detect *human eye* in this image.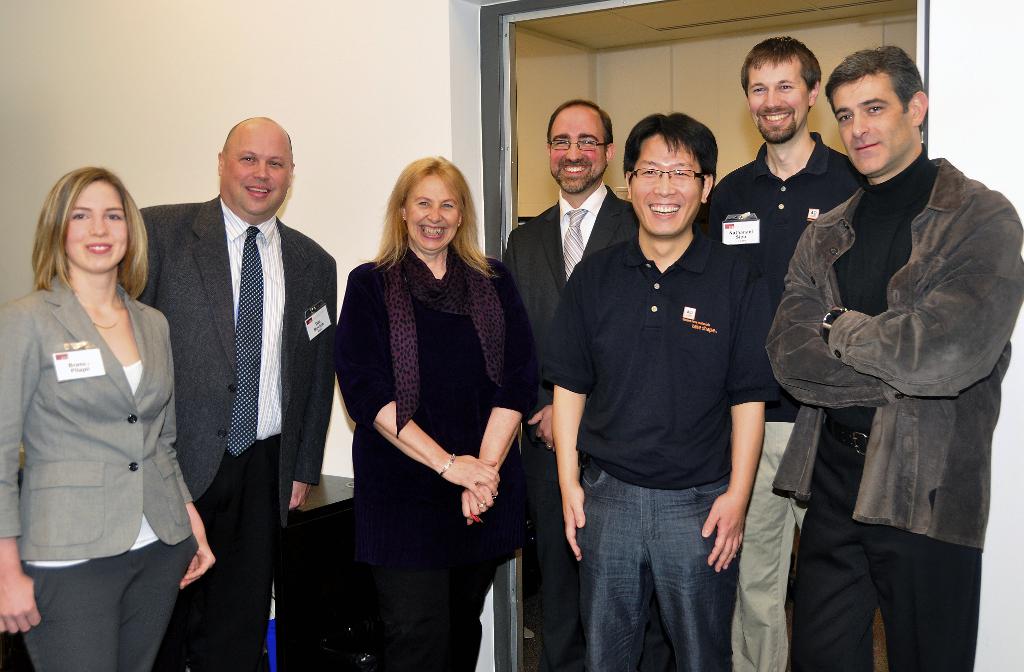
Detection: detection(416, 199, 429, 207).
